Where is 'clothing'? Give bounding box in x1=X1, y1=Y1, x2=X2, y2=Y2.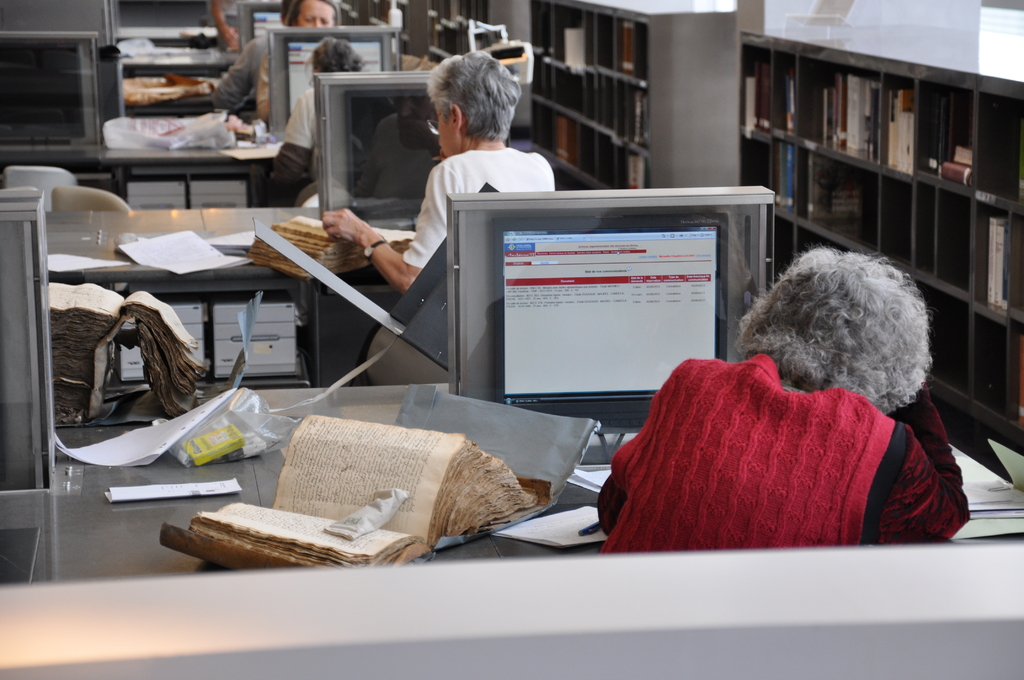
x1=368, y1=143, x2=561, y2=385.
